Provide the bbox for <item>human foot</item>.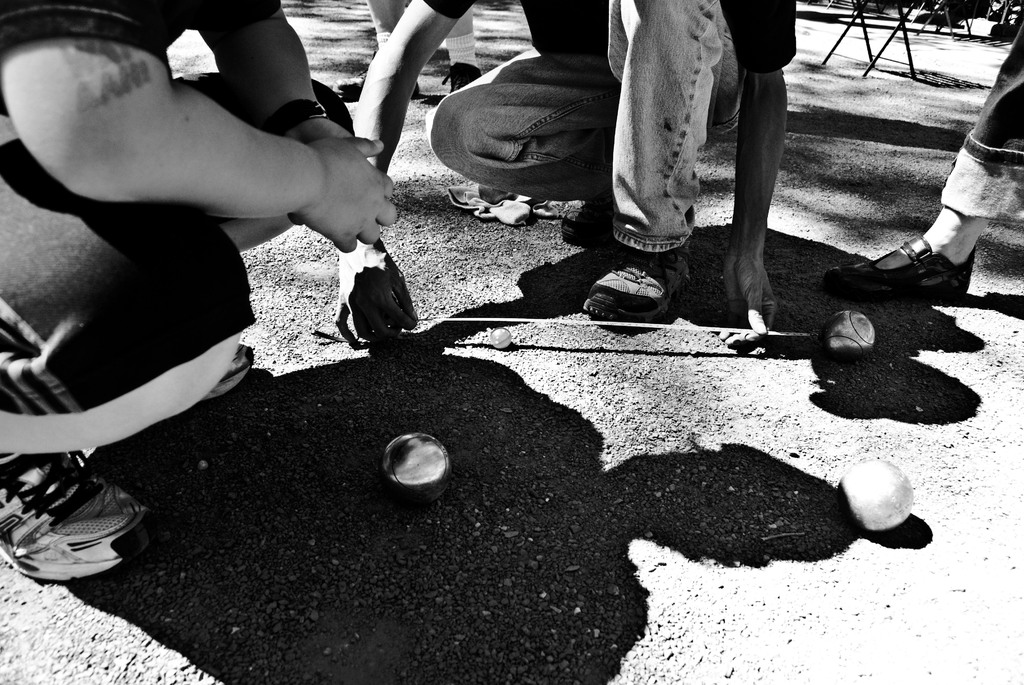
(836, 221, 975, 291).
